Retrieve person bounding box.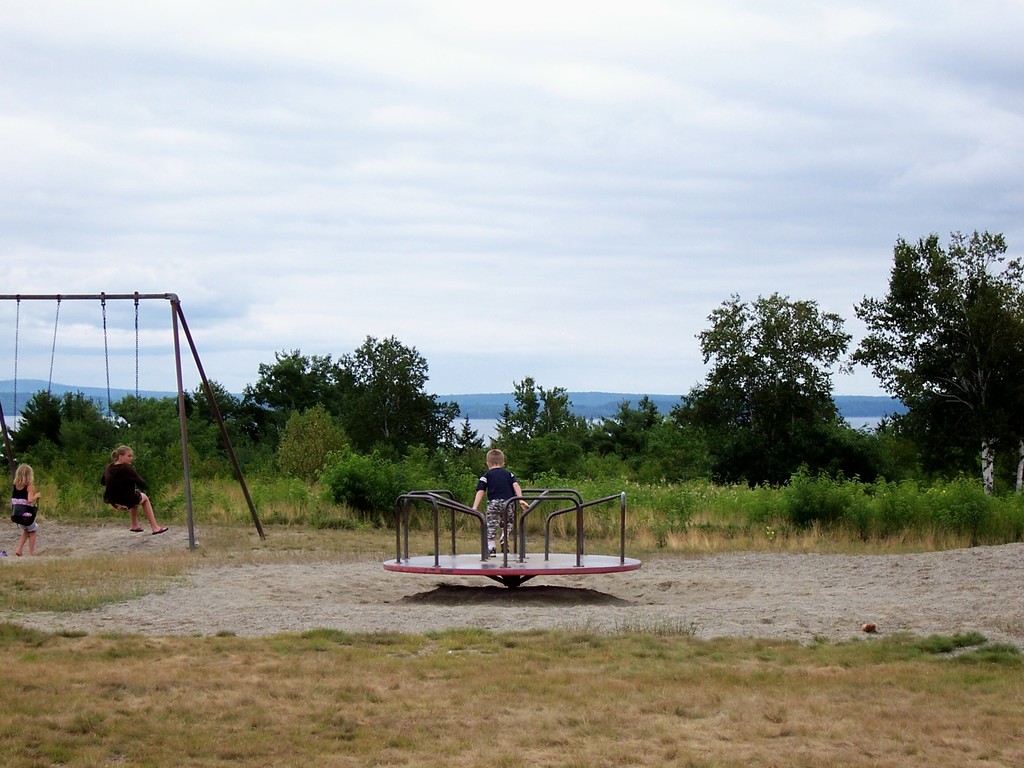
Bounding box: l=5, t=459, r=44, b=556.
